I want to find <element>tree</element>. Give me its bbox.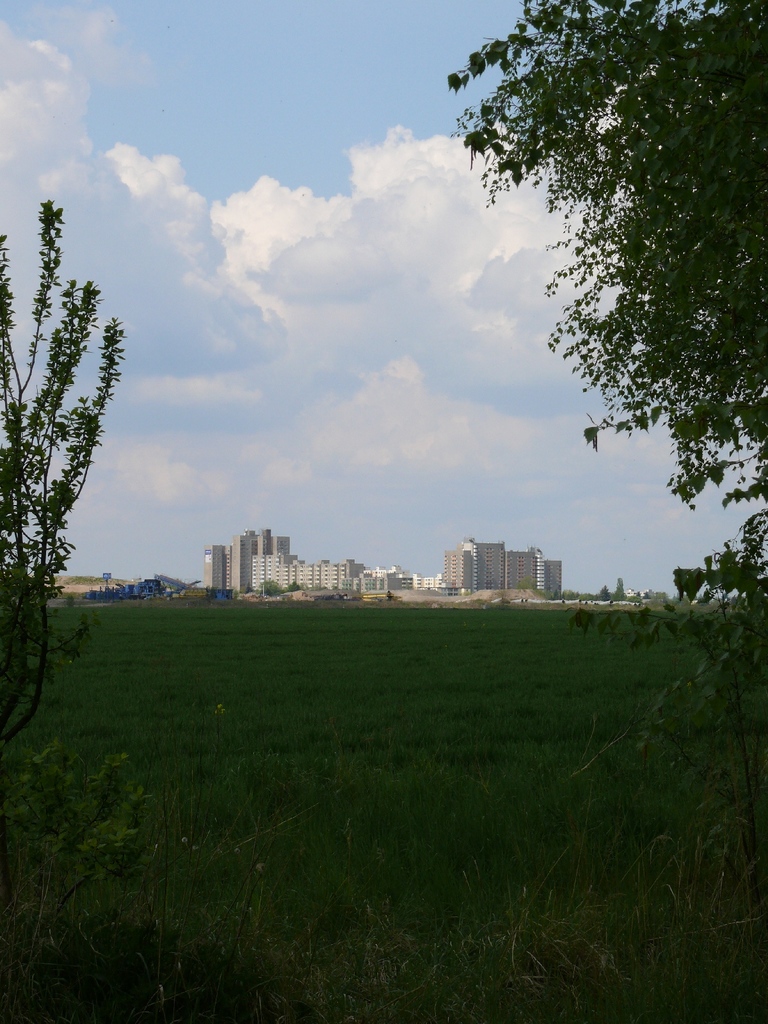
pyautogui.locateOnScreen(465, 6, 742, 603).
